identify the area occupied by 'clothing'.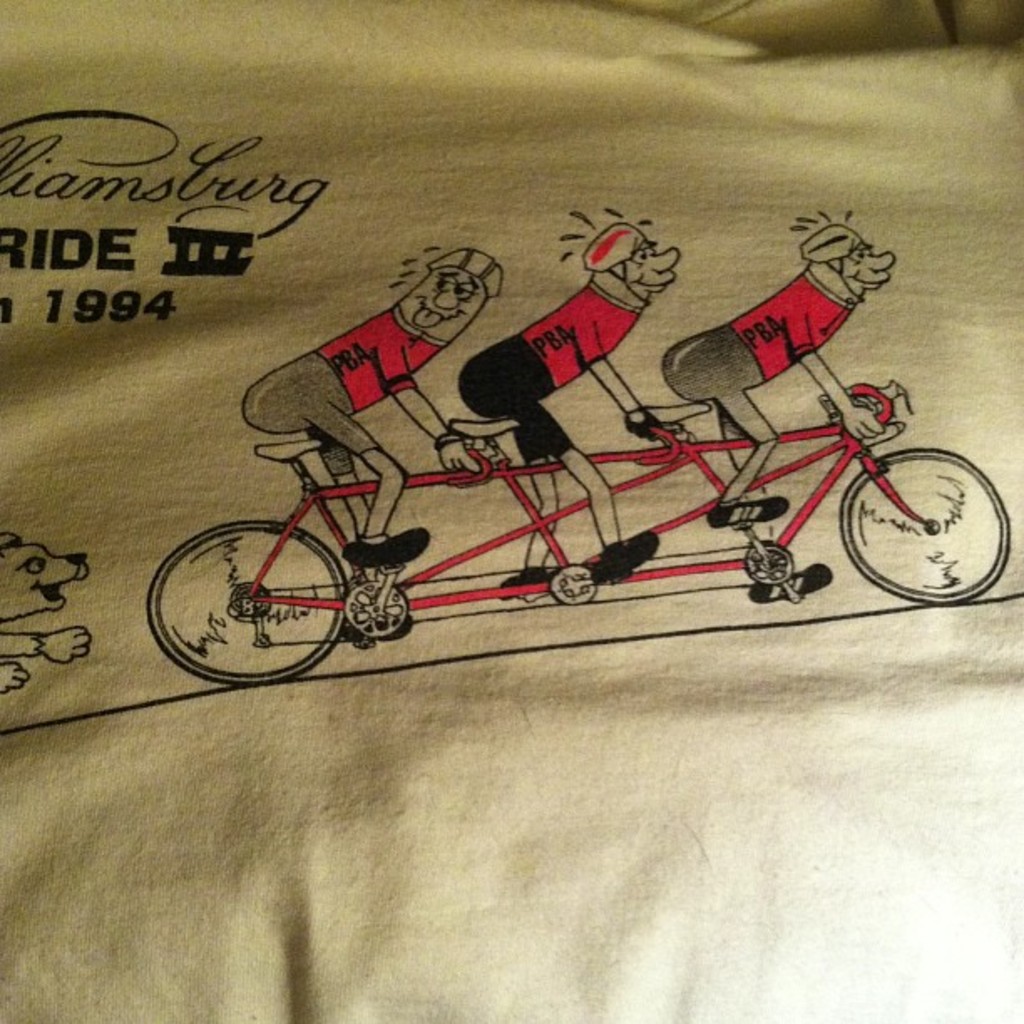
Area: rect(445, 238, 686, 437).
